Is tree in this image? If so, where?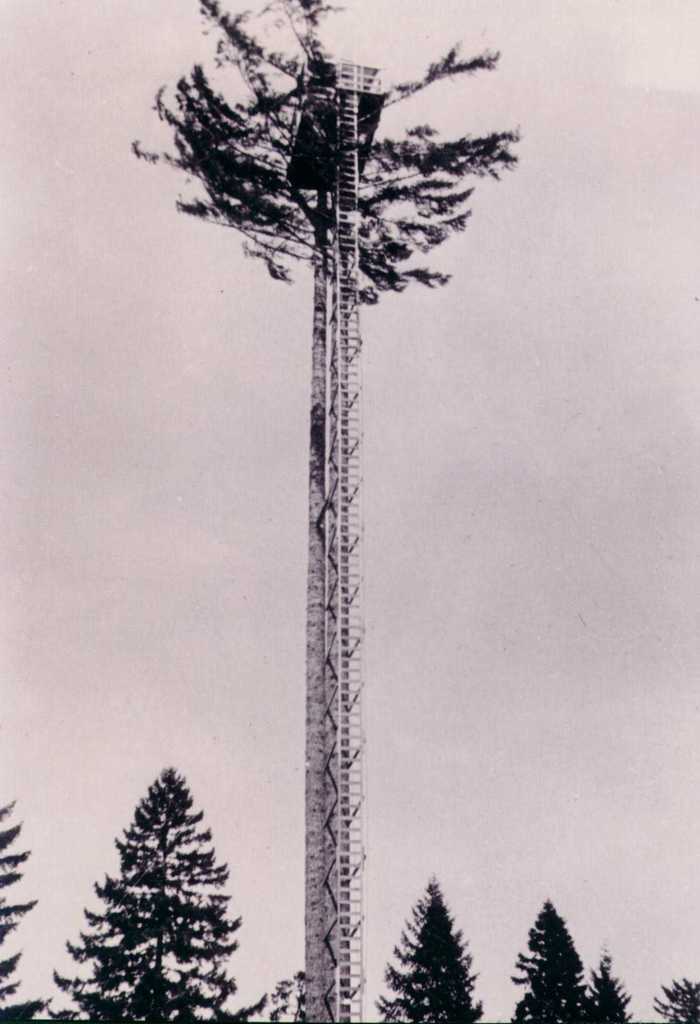
Yes, at [510,897,583,1023].
